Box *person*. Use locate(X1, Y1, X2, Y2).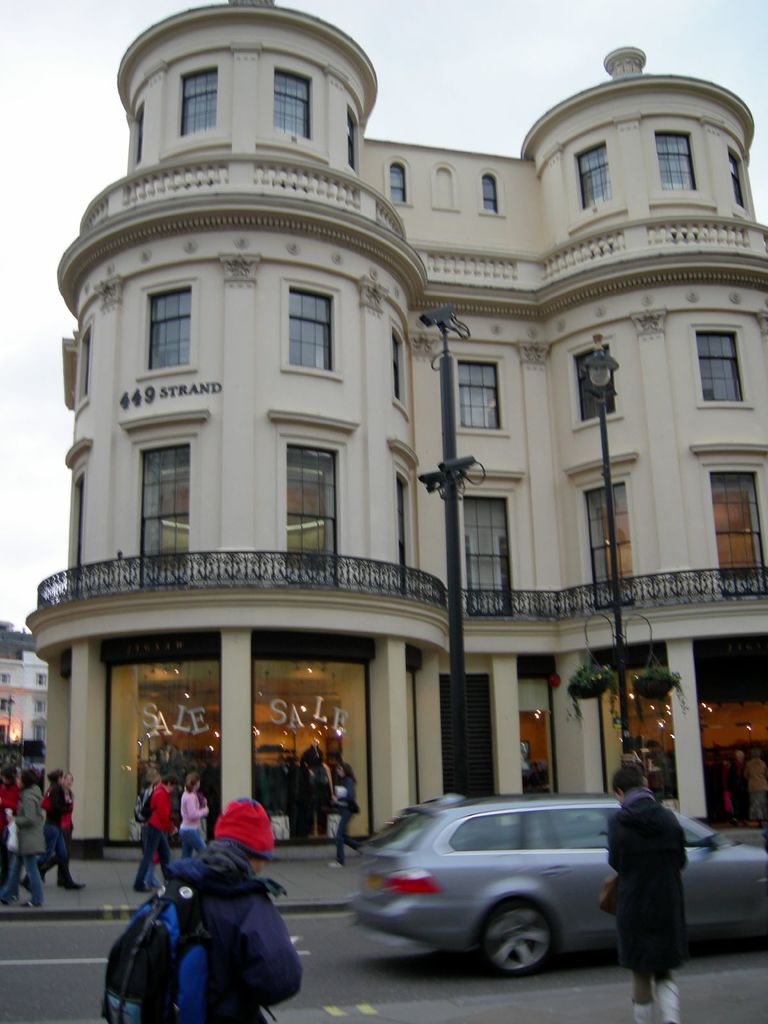
locate(43, 776, 83, 890).
